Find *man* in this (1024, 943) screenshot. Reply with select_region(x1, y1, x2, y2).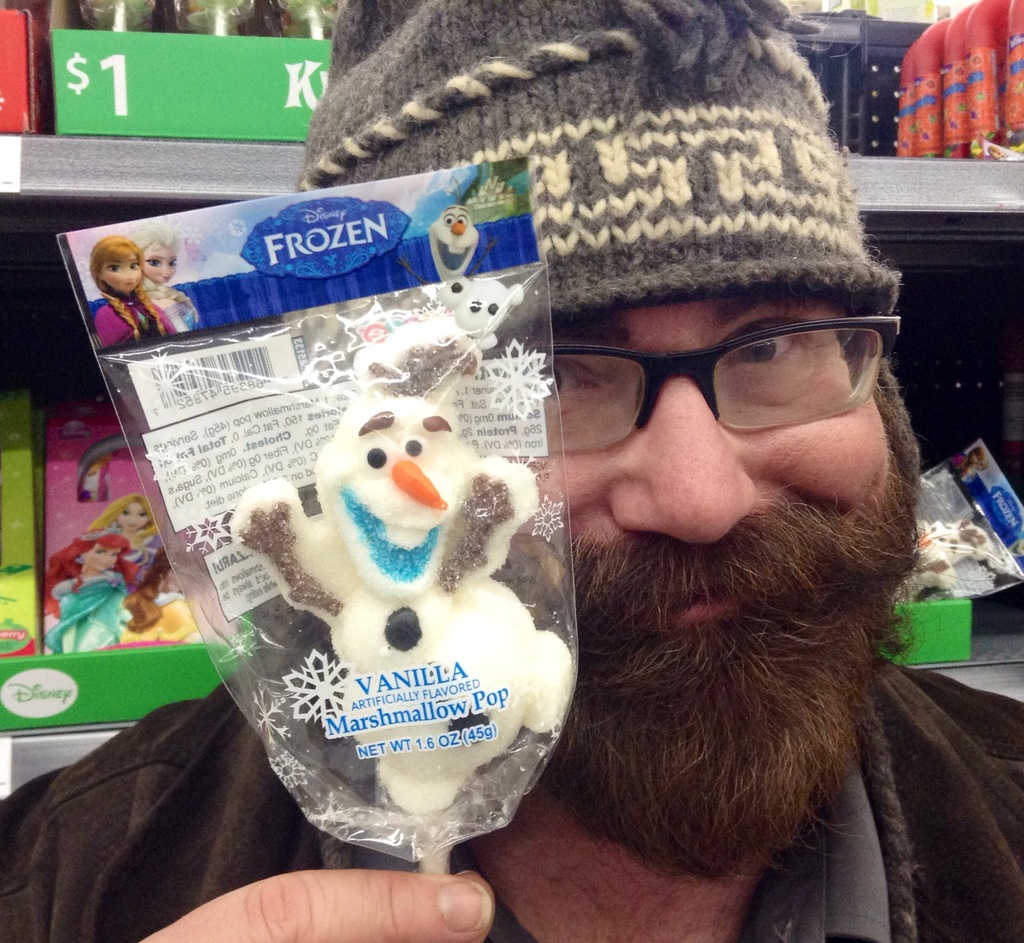
select_region(0, 0, 1023, 942).
